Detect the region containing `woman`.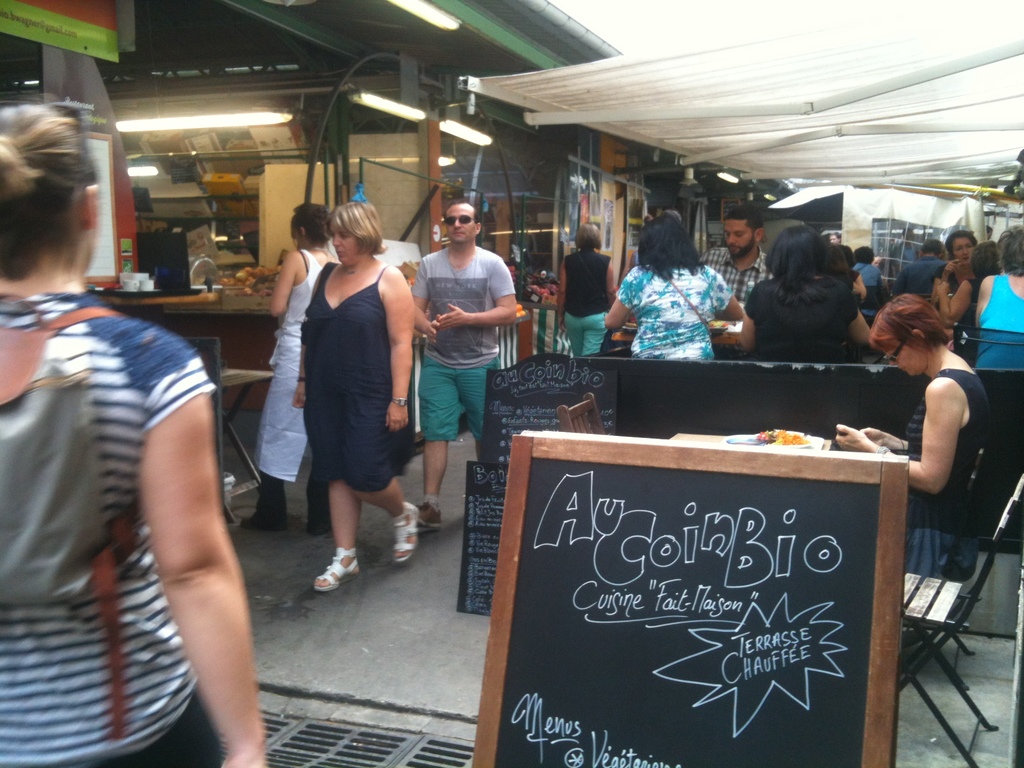
[929, 230, 982, 292].
